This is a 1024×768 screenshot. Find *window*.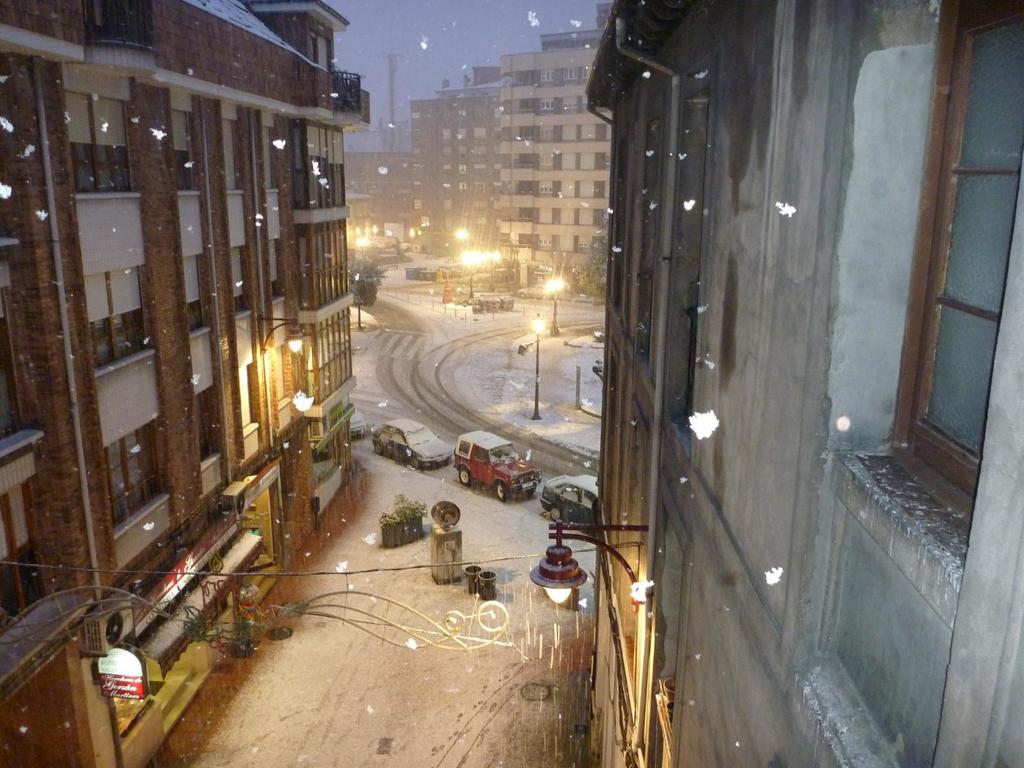
Bounding box: [left=586, top=207, right=610, bottom=227].
